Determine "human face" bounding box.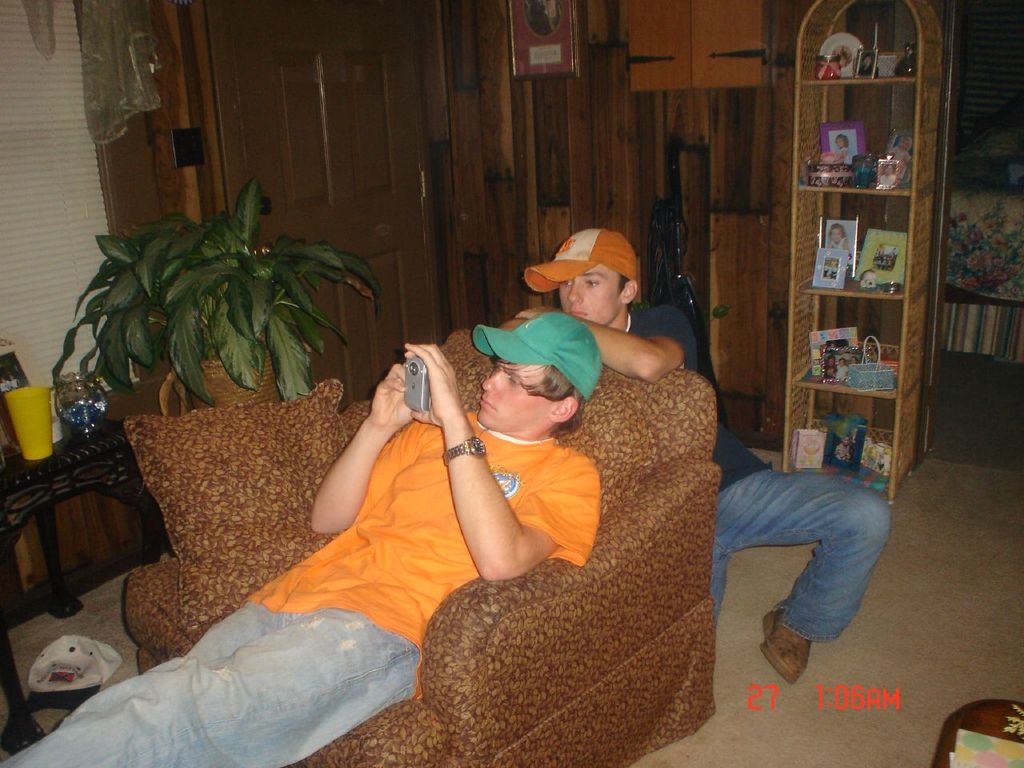
Determined: <bbox>554, 268, 622, 328</bbox>.
